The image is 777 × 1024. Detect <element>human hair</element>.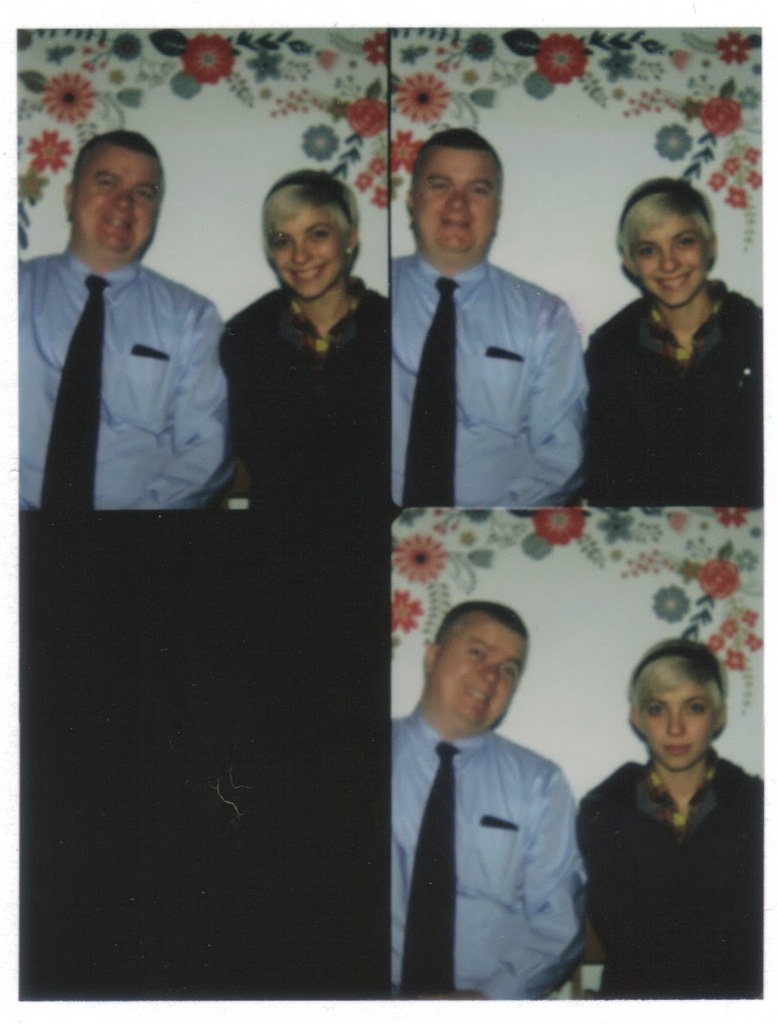
Detection: (258,167,358,263).
